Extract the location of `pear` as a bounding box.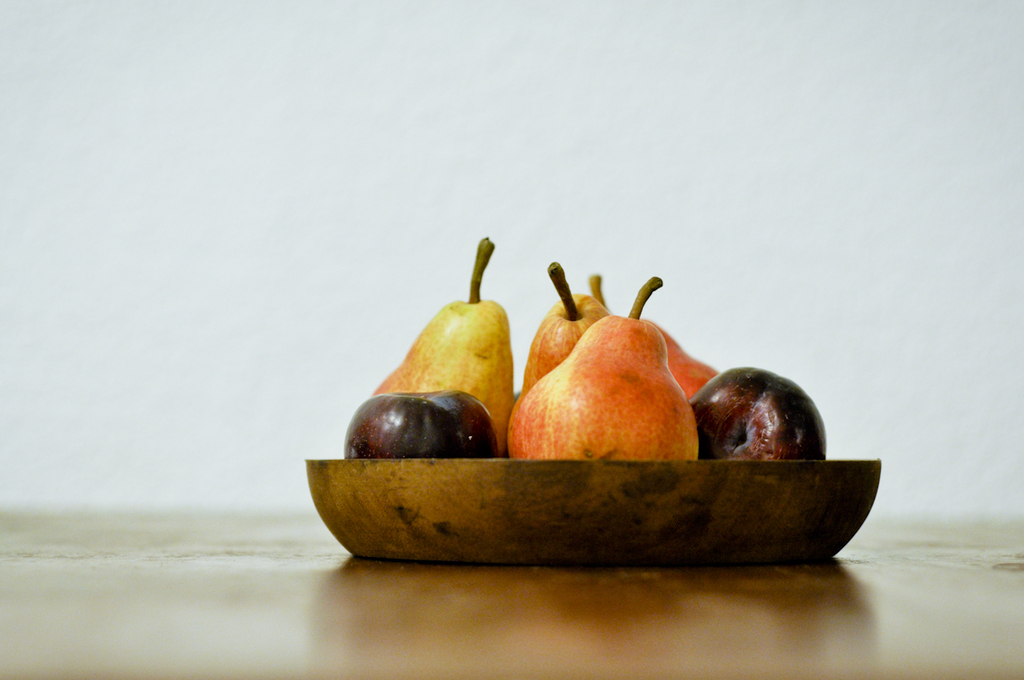
left=372, top=296, right=517, bottom=454.
